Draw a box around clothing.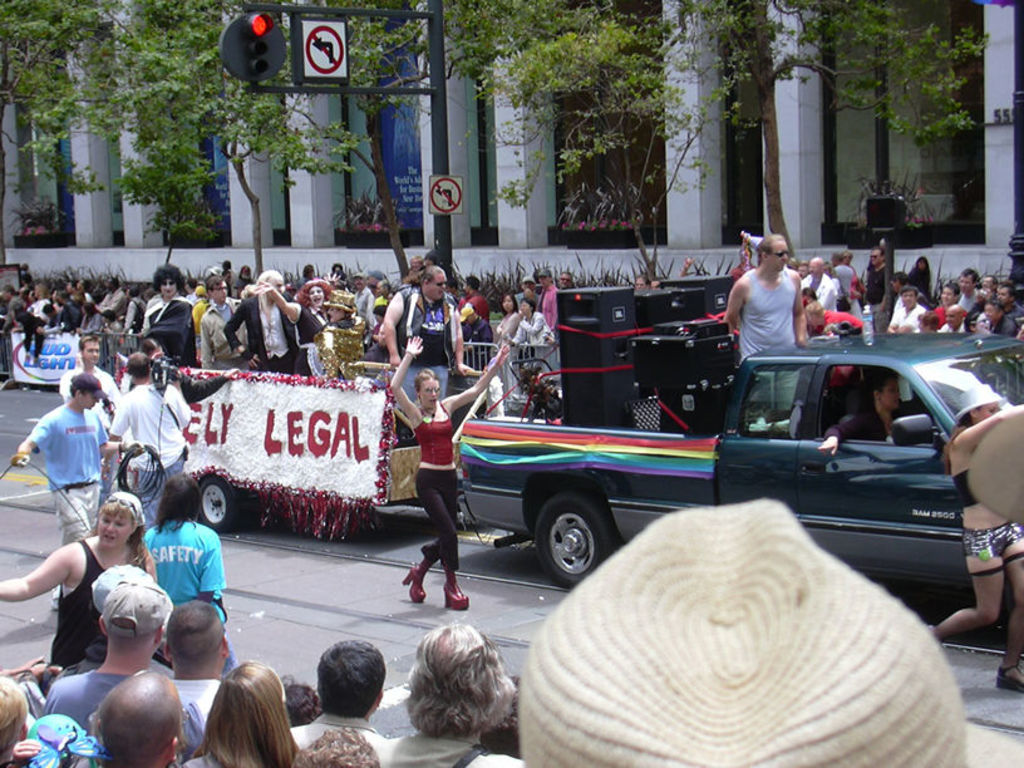
pyautogui.locateOnScreen(226, 290, 305, 373).
